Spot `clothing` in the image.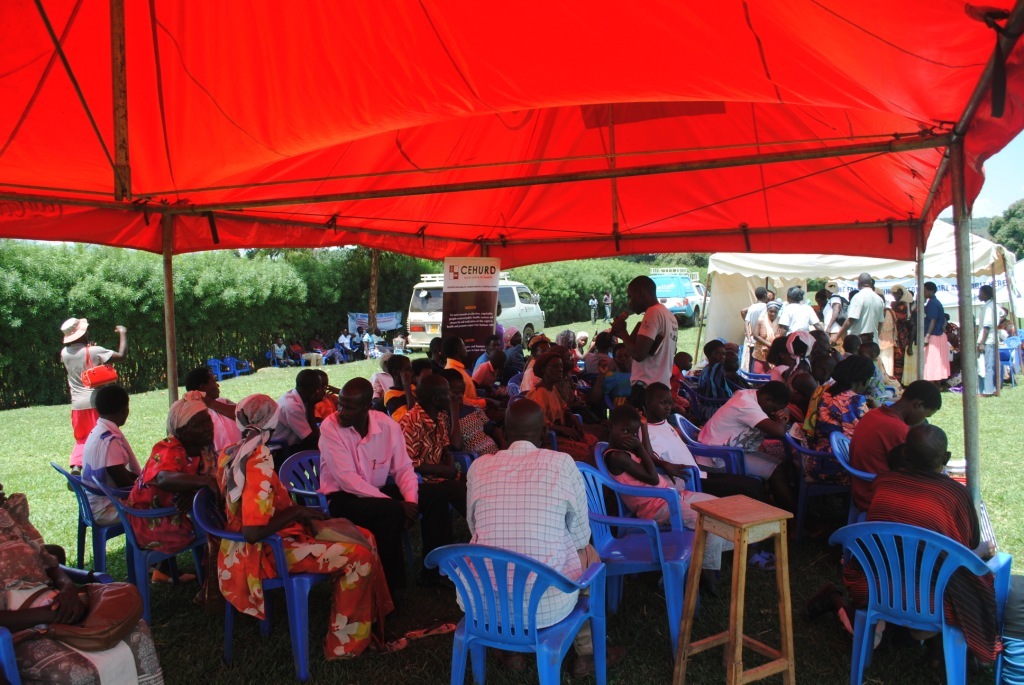
`clothing` found at [534, 385, 563, 449].
